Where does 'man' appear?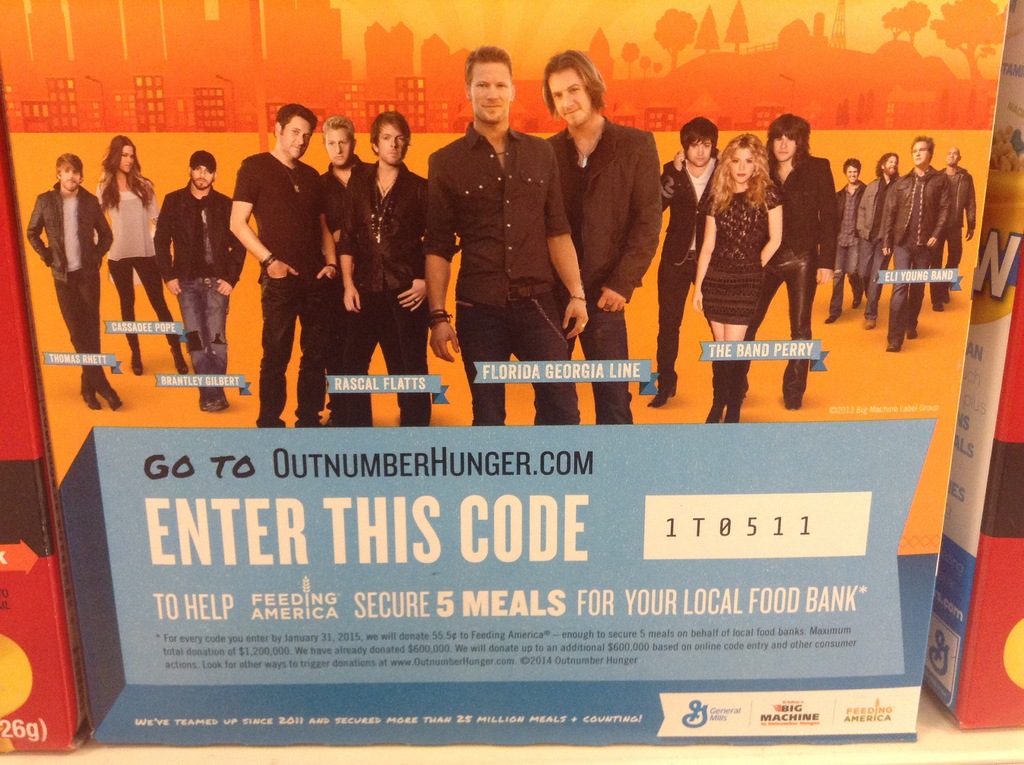
Appears at select_region(822, 158, 867, 324).
